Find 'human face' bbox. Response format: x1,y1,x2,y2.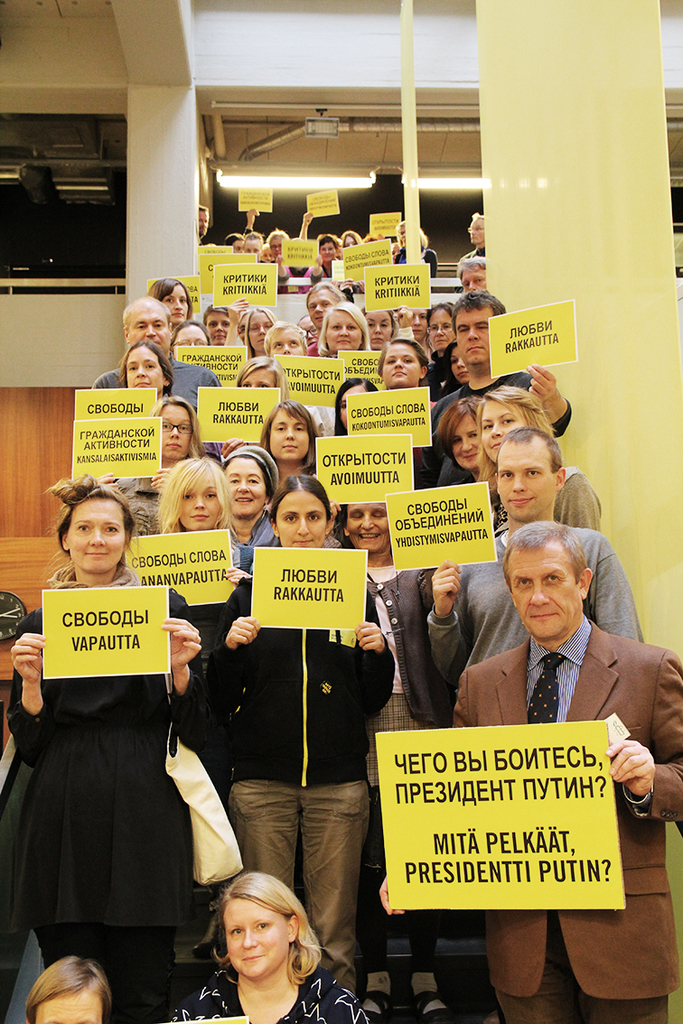
345,501,389,547.
